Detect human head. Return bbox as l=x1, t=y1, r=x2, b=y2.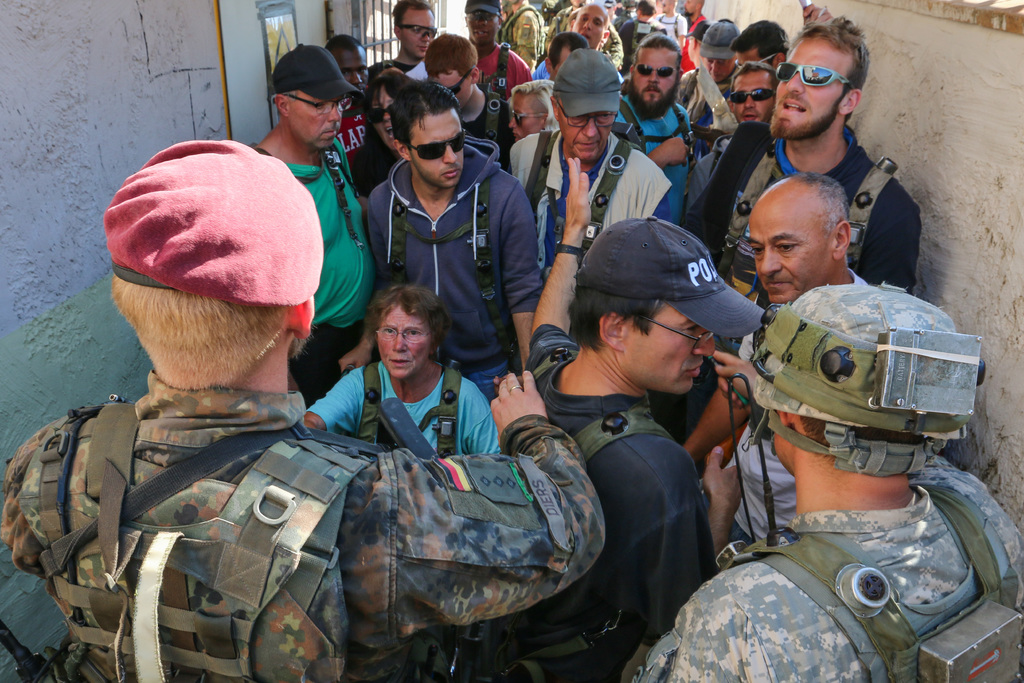
l=536, t=0, r=565, b=20.
